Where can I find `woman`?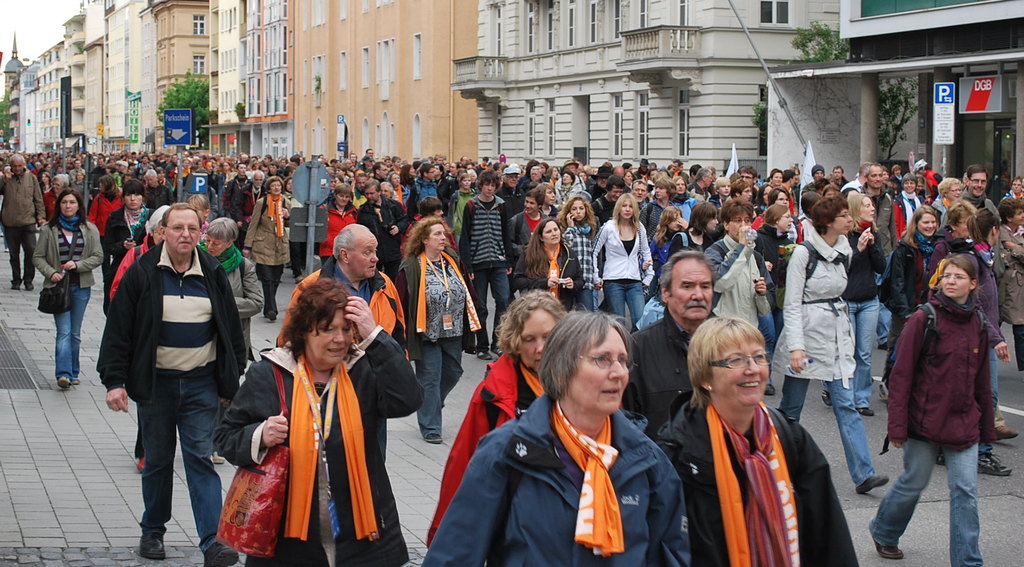
You can find it at select_region(42, 173, 70, 226).
